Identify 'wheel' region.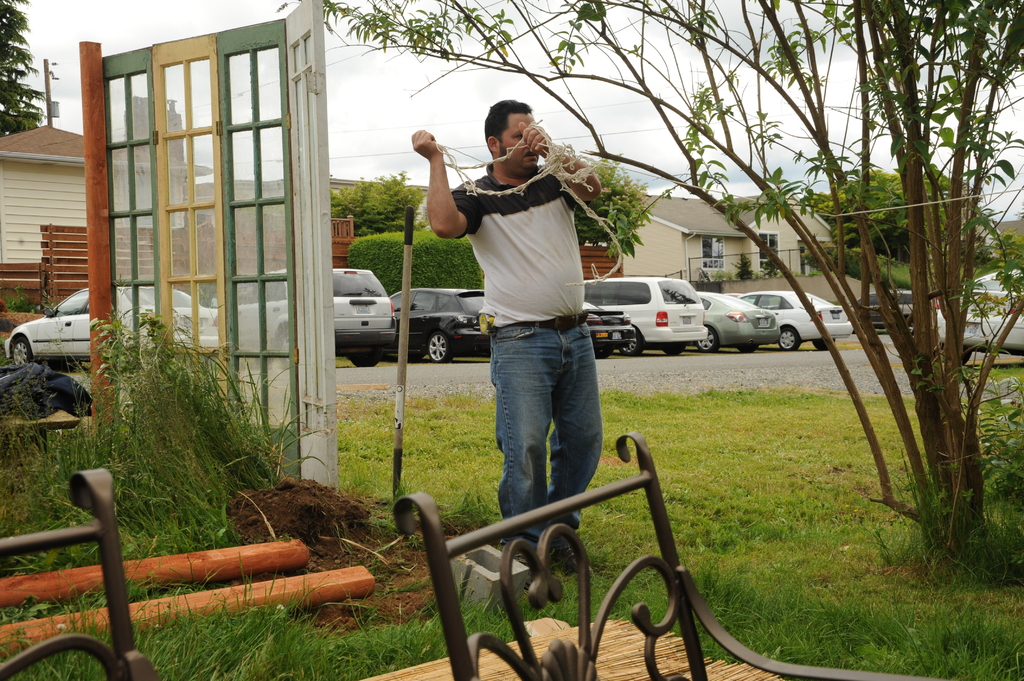
Region: bbox=(735, 346, 760, 355).
